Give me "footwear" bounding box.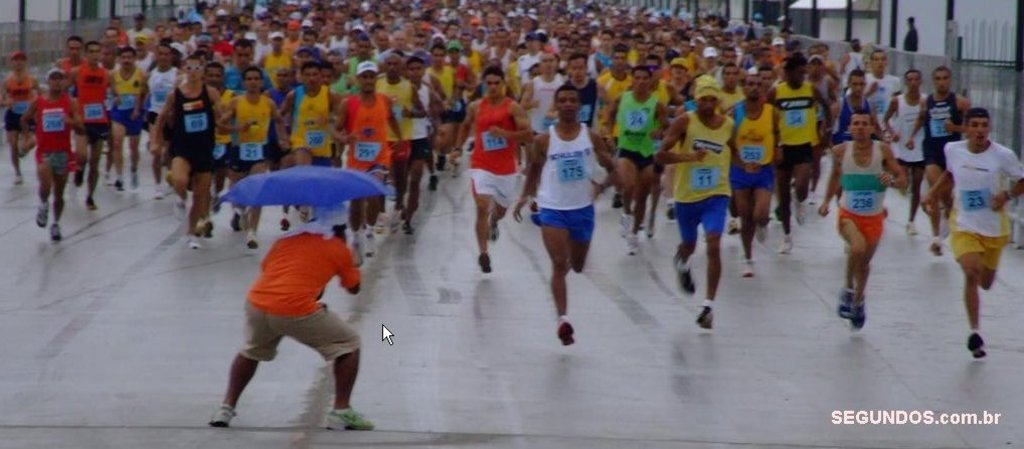
[left=623, top=233, right=638, bottom=255].
